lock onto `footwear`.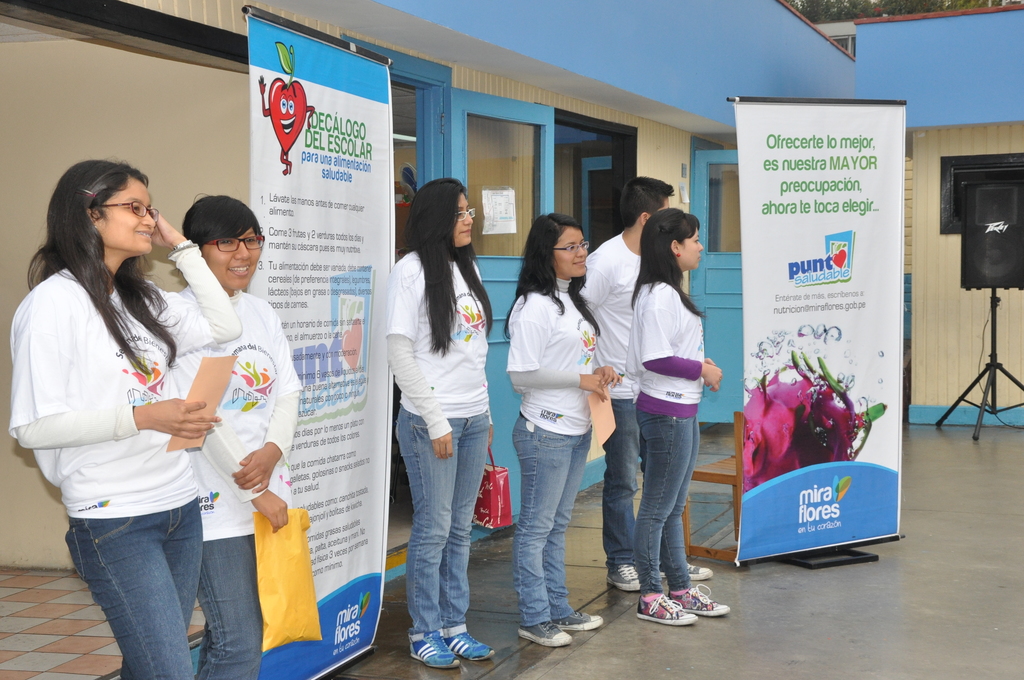
Locked: bbox=[447, 628, 499, 663].
